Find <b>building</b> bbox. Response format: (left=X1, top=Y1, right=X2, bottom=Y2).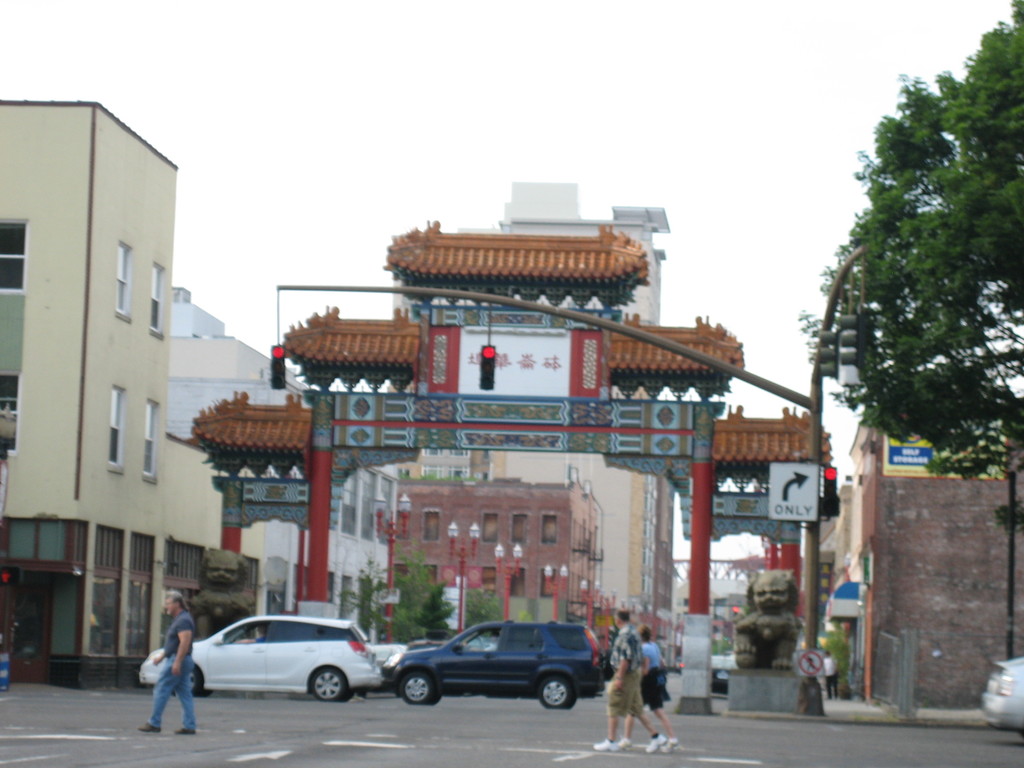
(left=0, top=100, right=268, bottom=688).
